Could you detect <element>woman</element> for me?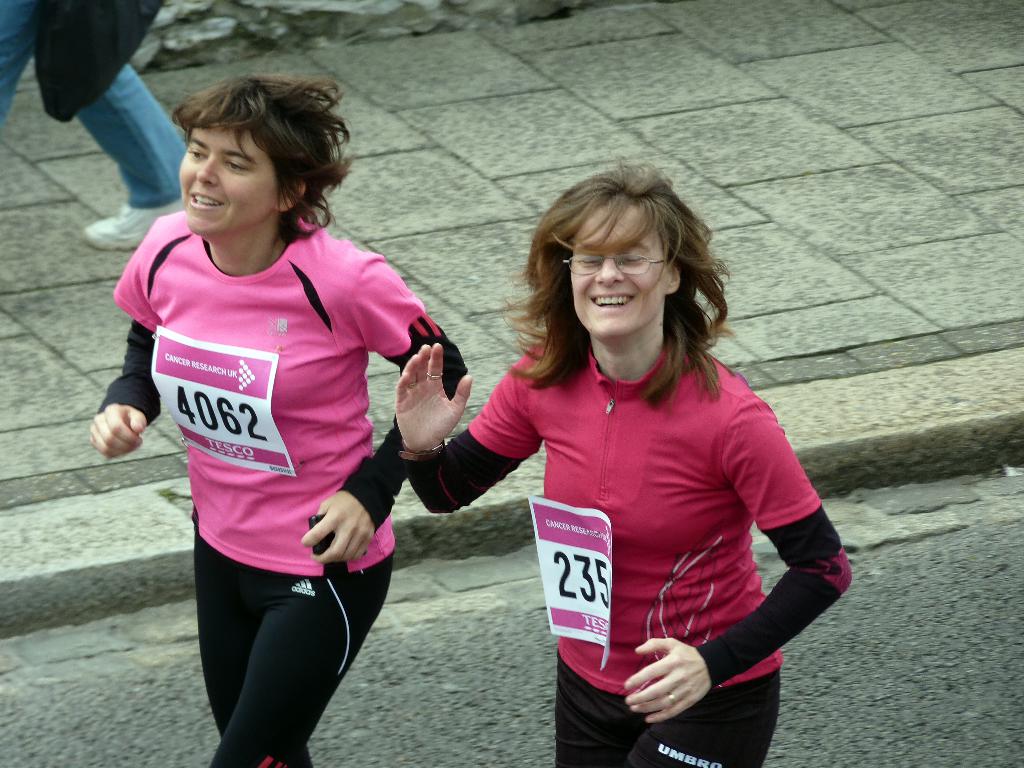
Detection result: bbox=[87, 72, 468, 767].
